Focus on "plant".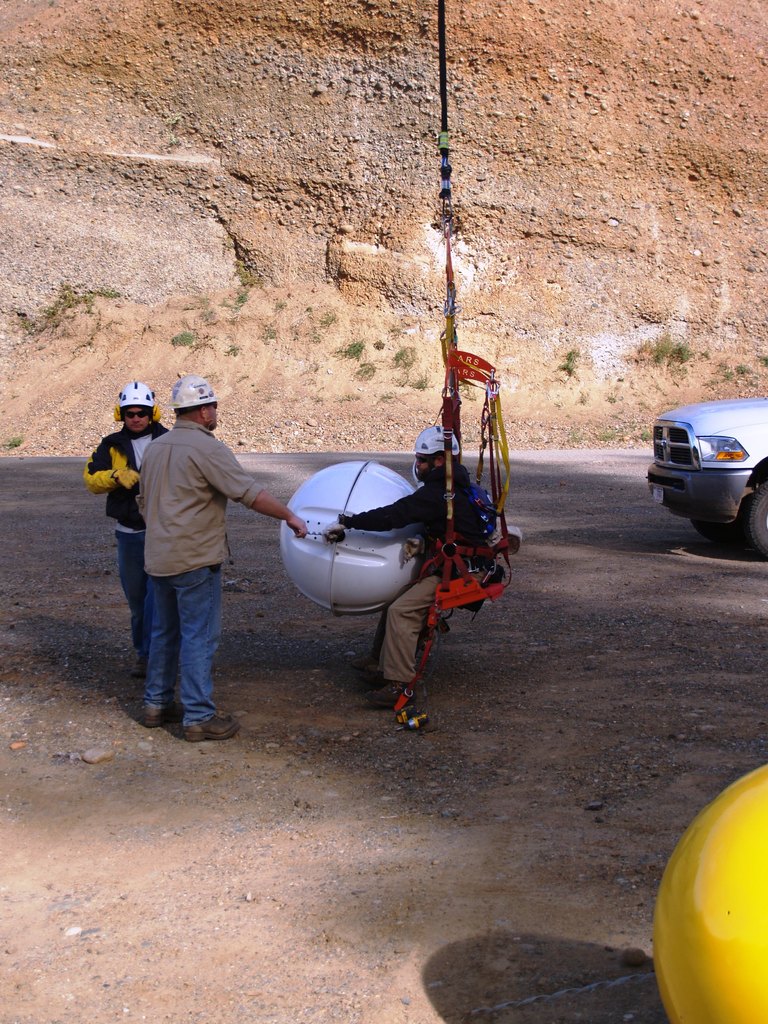
Focused at <bbox>558, 353, 580, 383</bbox>.
